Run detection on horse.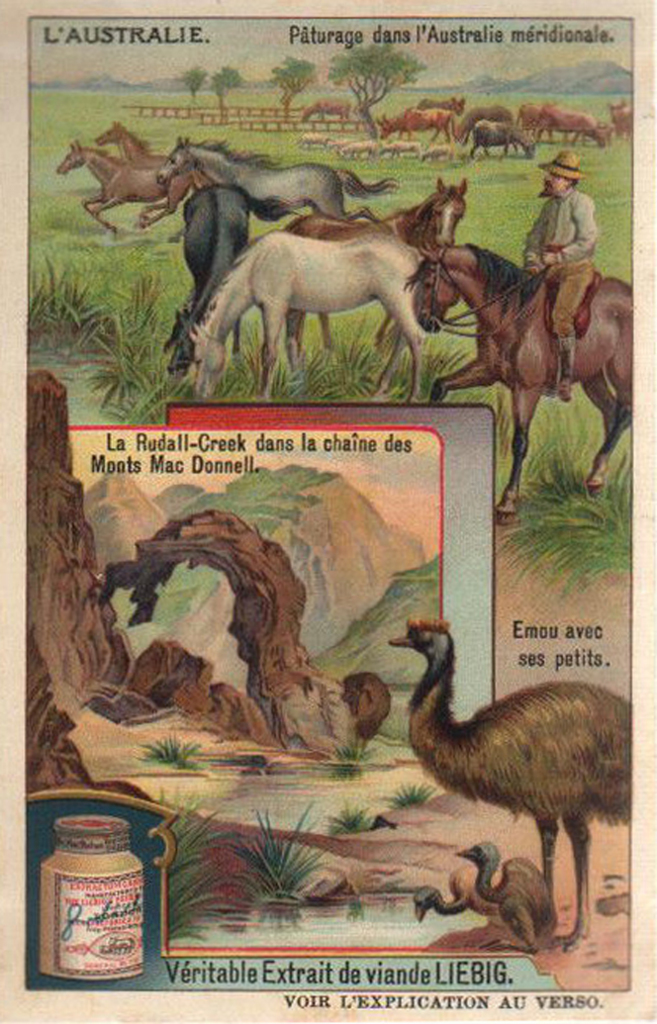
Result: crop(165, 182, 255, 373).
